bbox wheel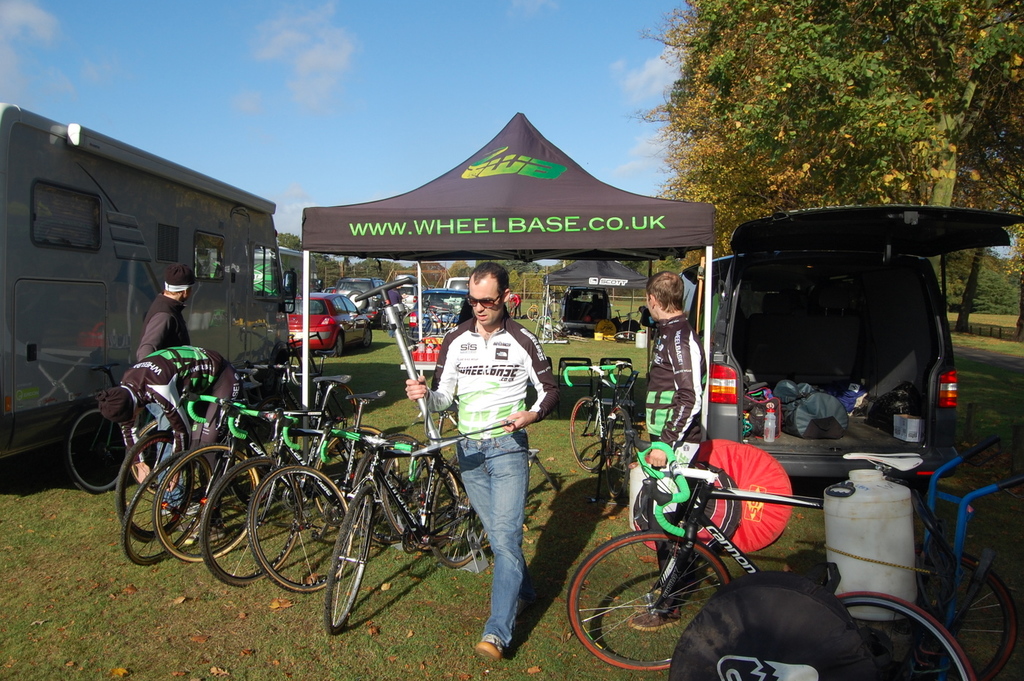
118, 432, 195, 540
